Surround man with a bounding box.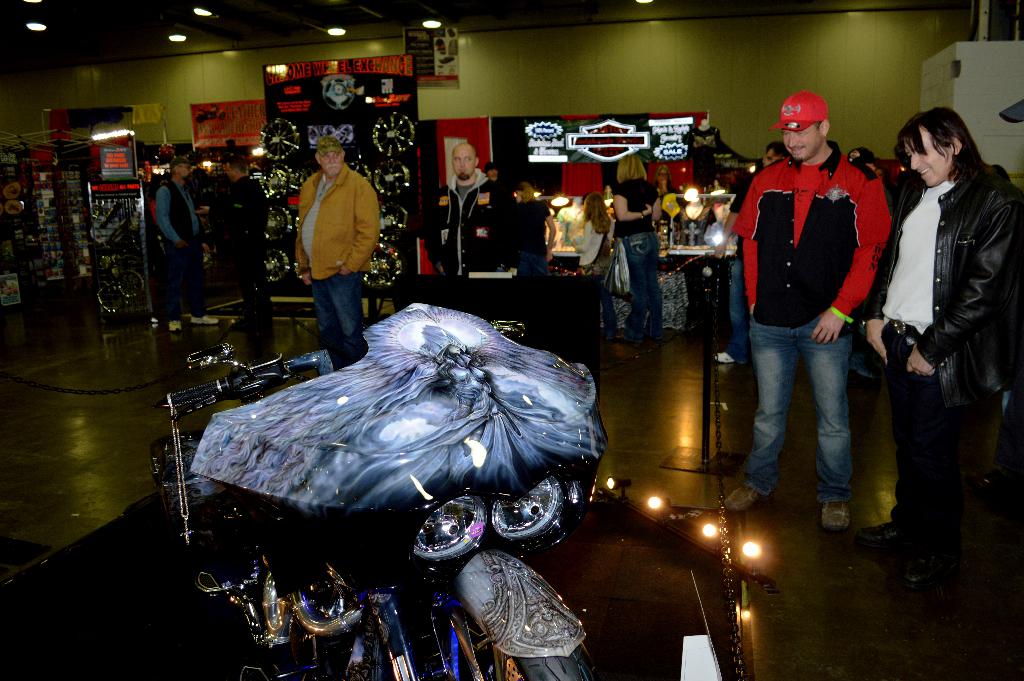
<bbox>150, 152, 225, 346</bbox>.
